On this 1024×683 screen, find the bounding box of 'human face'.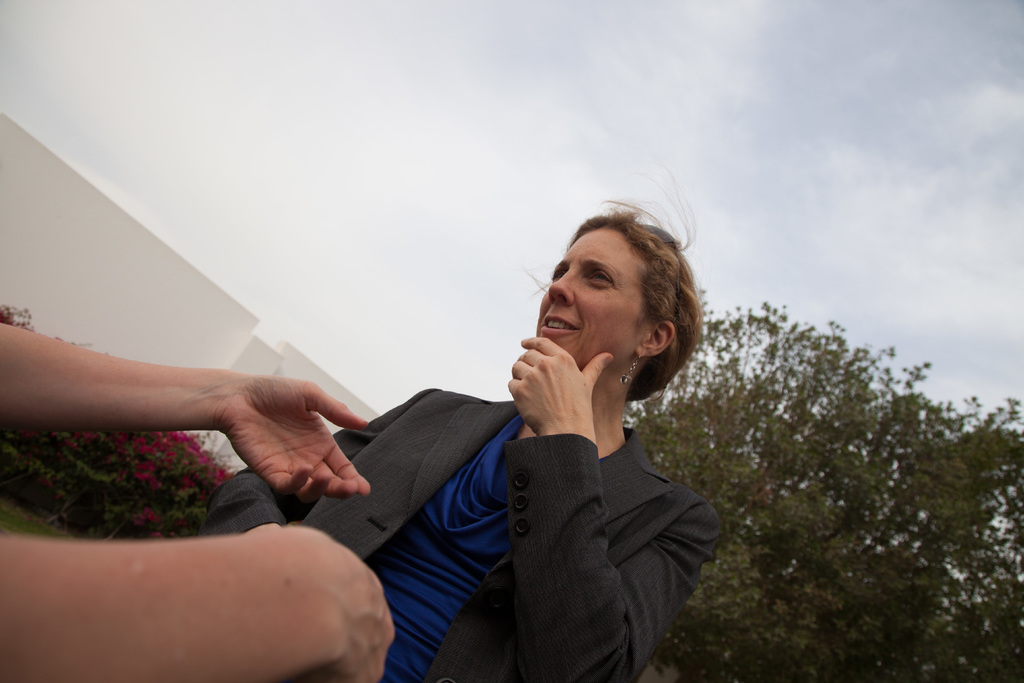
Bounding box: <box>537,223,647,365</box>.
